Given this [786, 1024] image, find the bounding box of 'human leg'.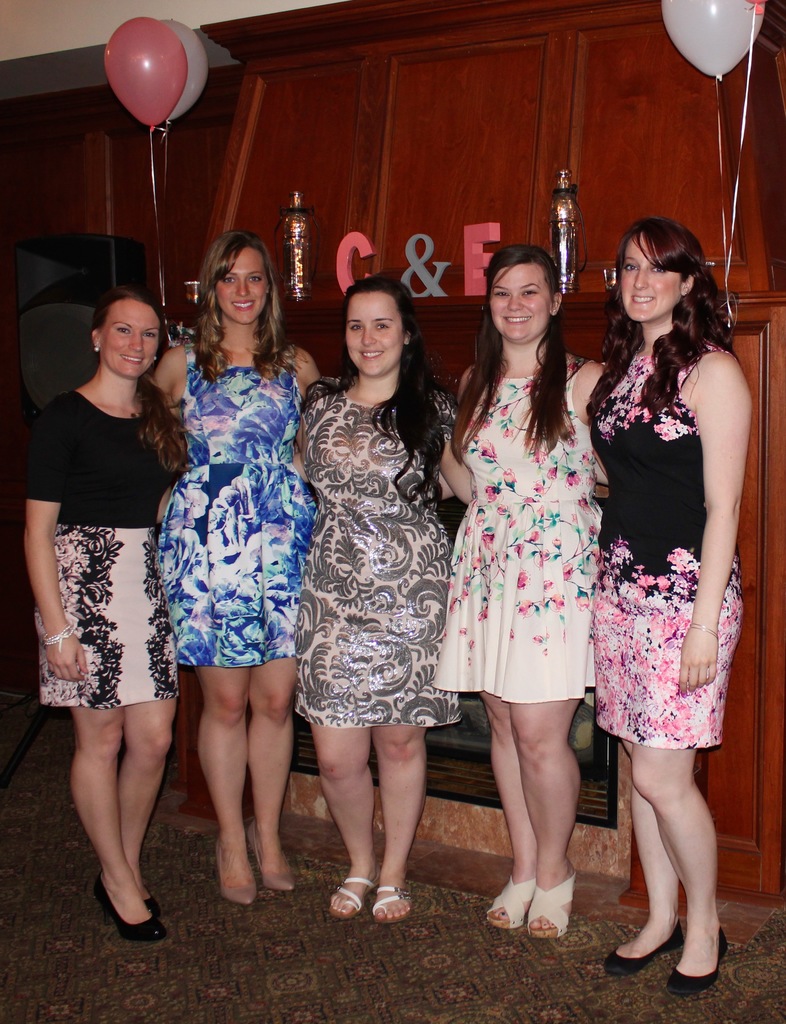
bbox=[71, 705, 167, 937].
